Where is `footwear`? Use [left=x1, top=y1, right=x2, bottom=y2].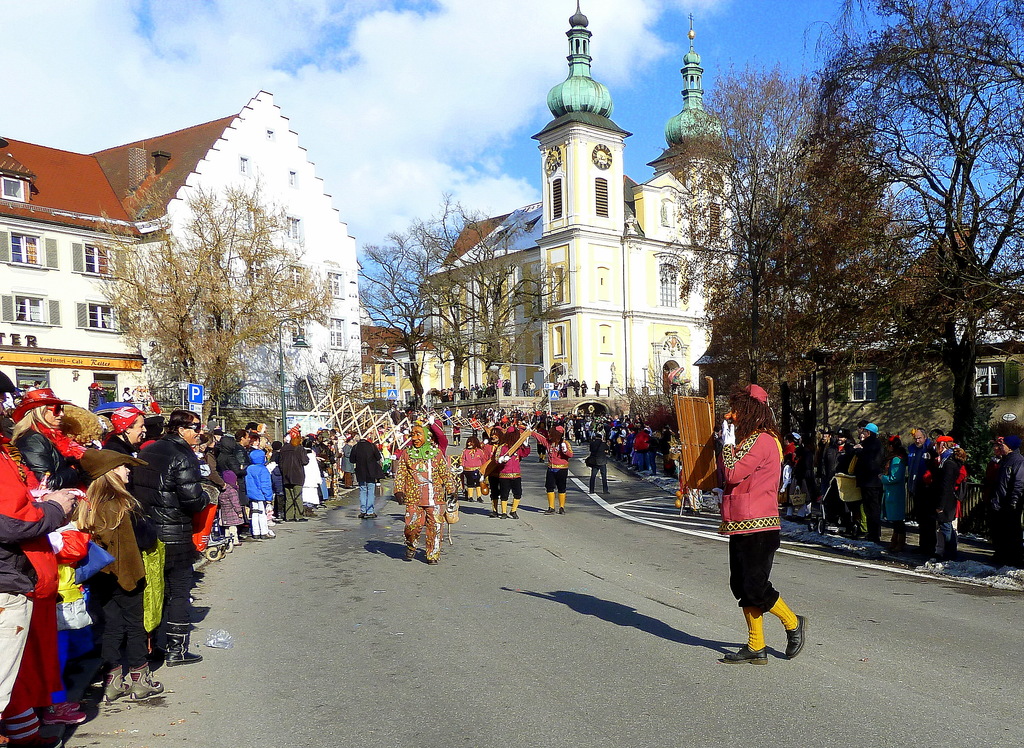
[left=358, top=510, right=369, bottom=516].
